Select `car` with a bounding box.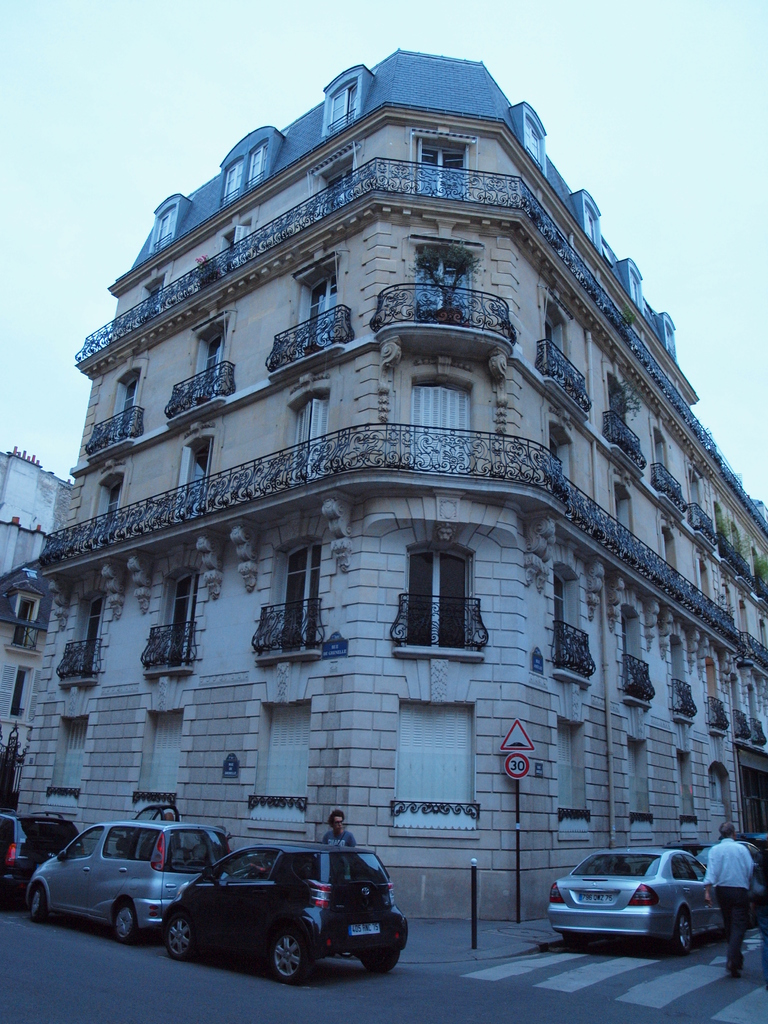
box=[0, 811, 86, 904].
